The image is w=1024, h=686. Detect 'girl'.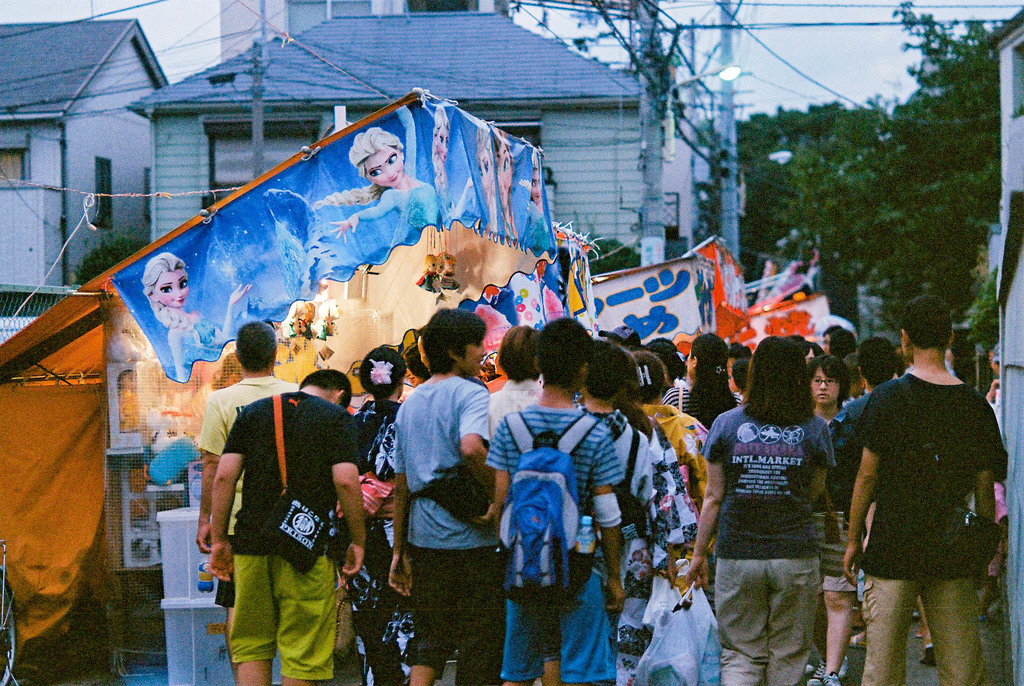
Detection: {"left": 687, "top": 338, "right": 837, "bottom": 685}.
